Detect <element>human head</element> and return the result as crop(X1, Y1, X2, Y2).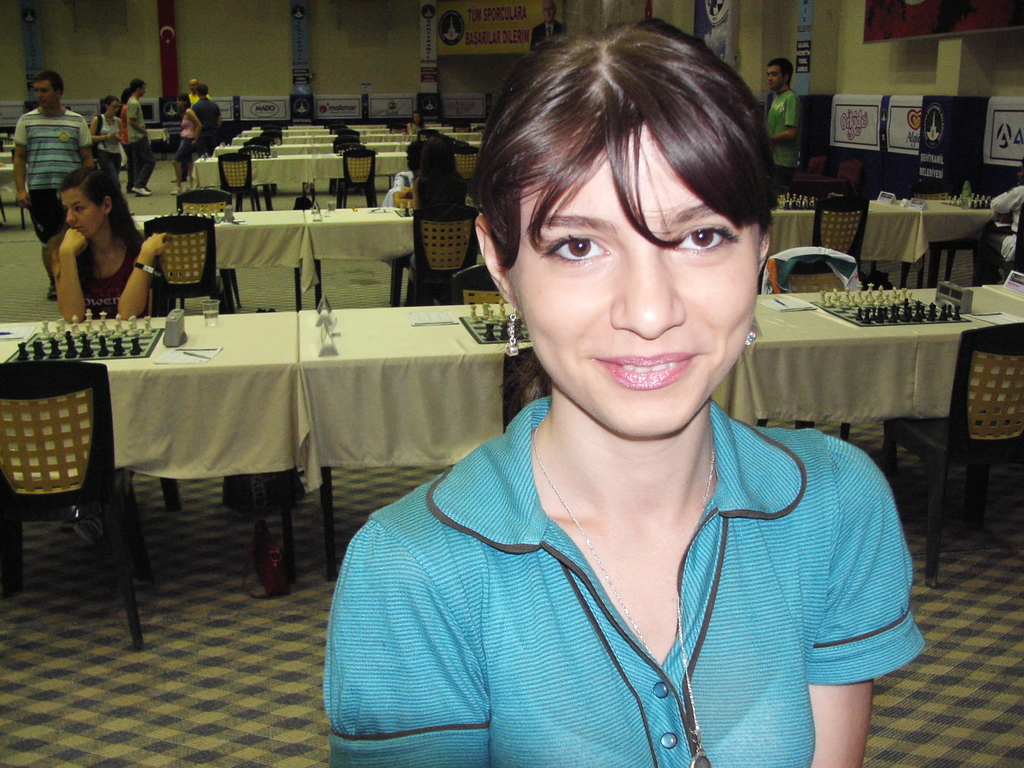
crop(196, 81, 209, 97).
